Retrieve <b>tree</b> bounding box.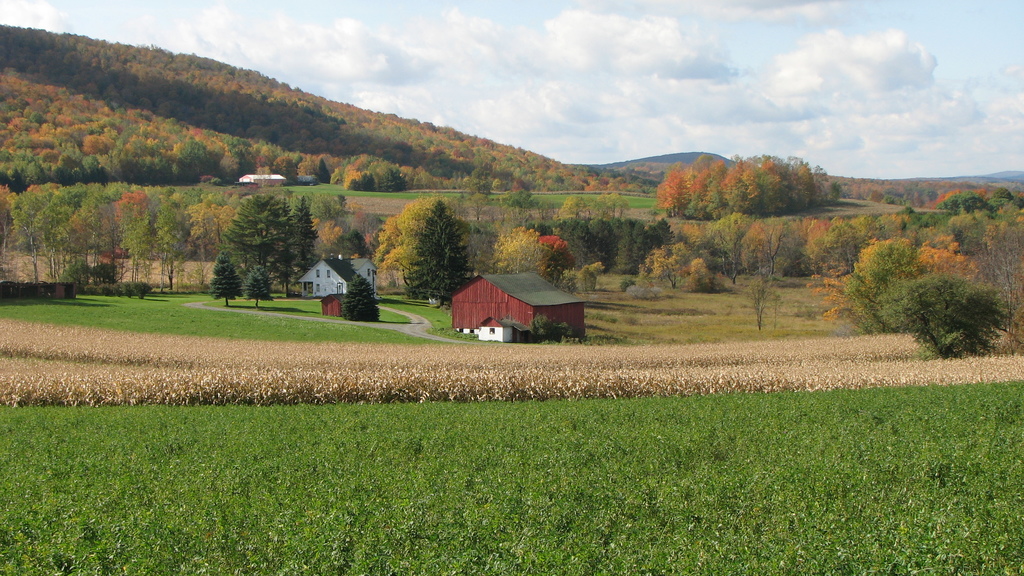
Bounding box: pyautogui.locateOnScreen(159, 141, 201, 179).
